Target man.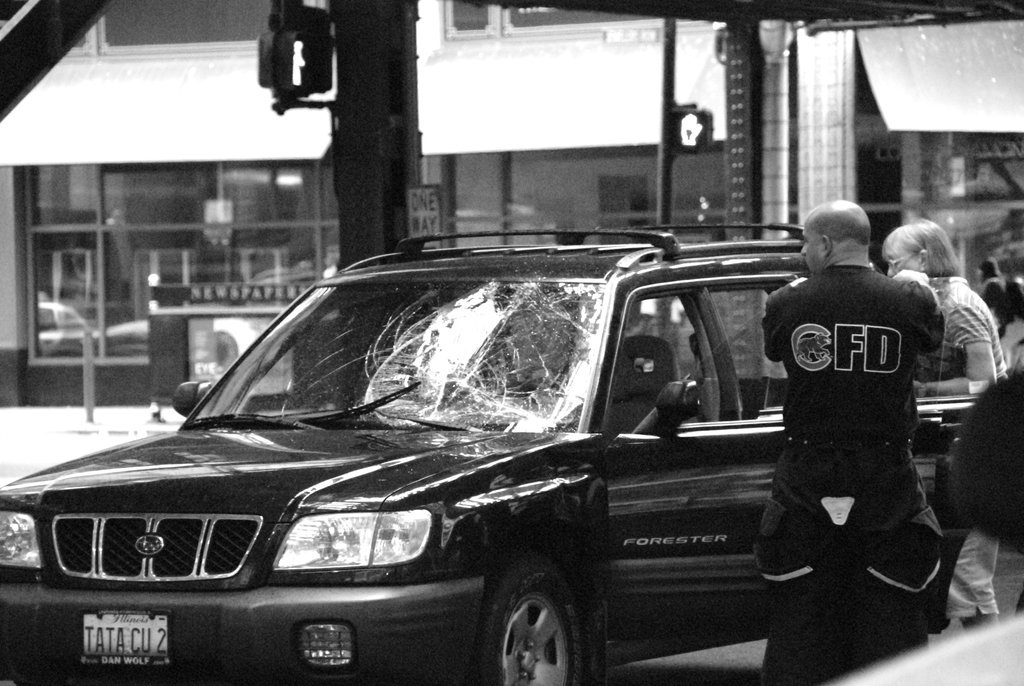
Target region: bbox=[752, 175, 955, 675].
